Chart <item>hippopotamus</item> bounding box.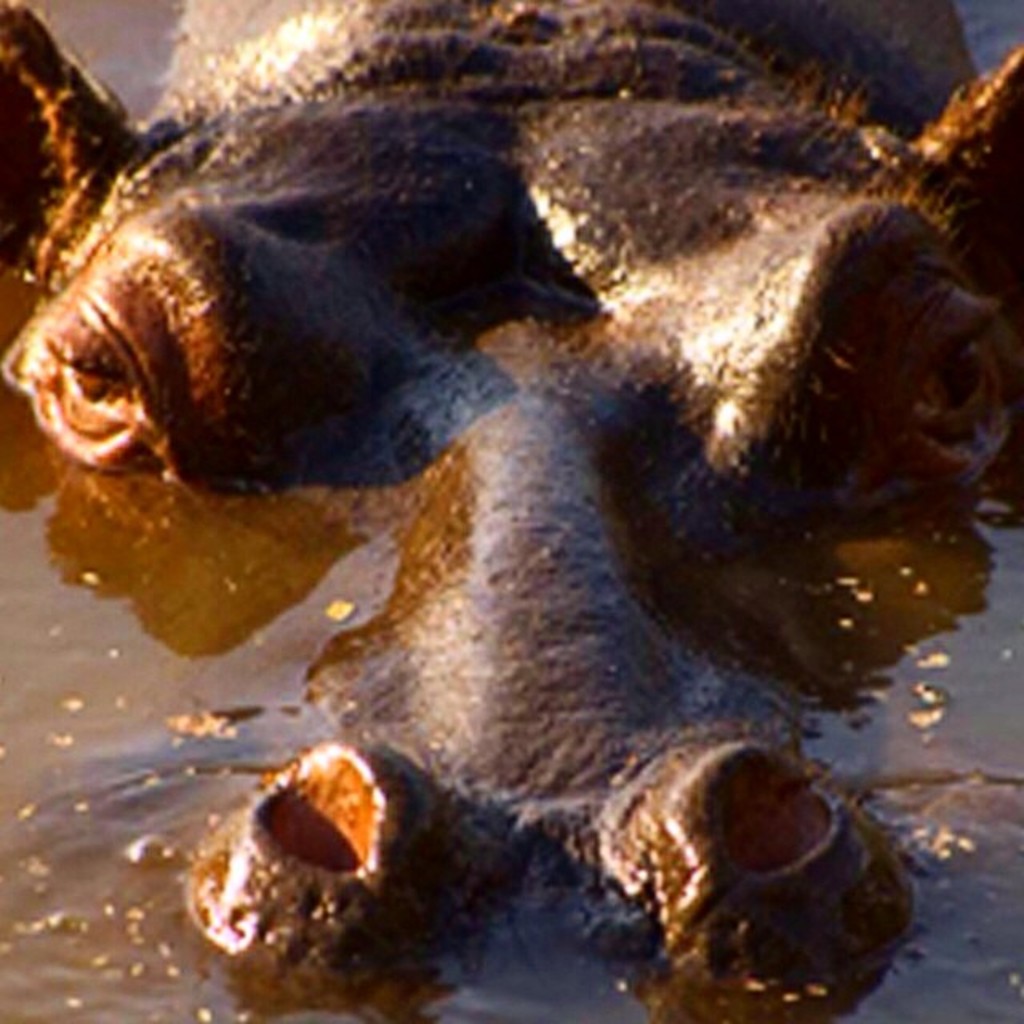
Charted: l=0, t=0, r=1022, b=1022.
